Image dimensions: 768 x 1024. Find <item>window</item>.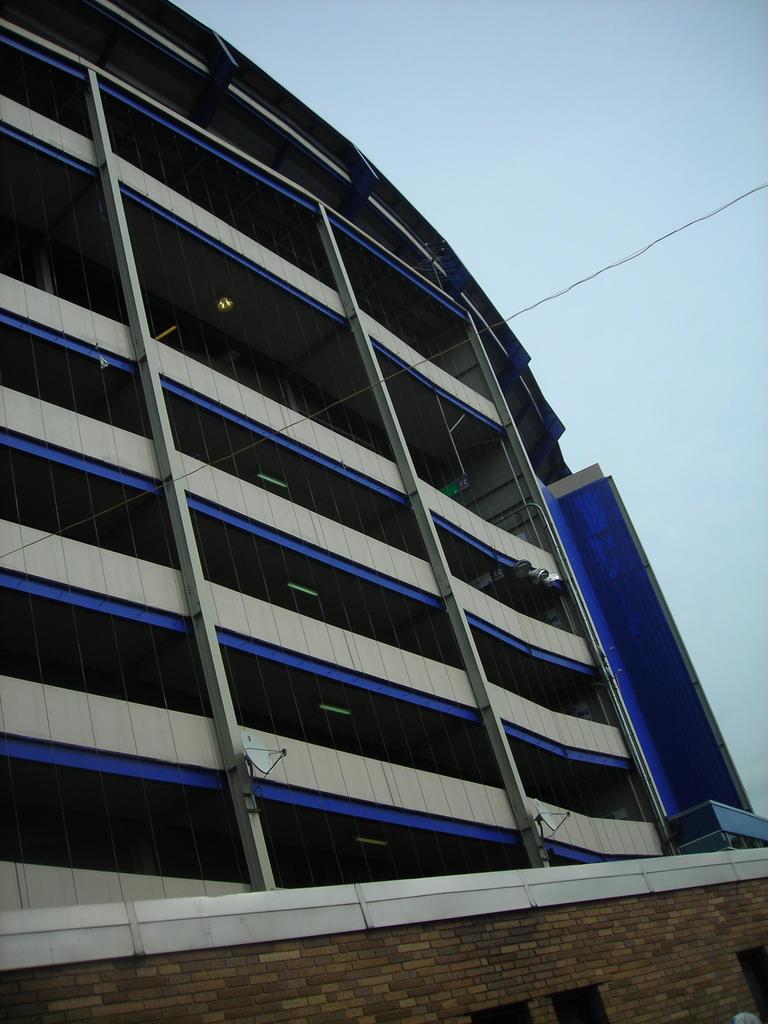
x1=0, y1=431, x2=186, y2=574.
